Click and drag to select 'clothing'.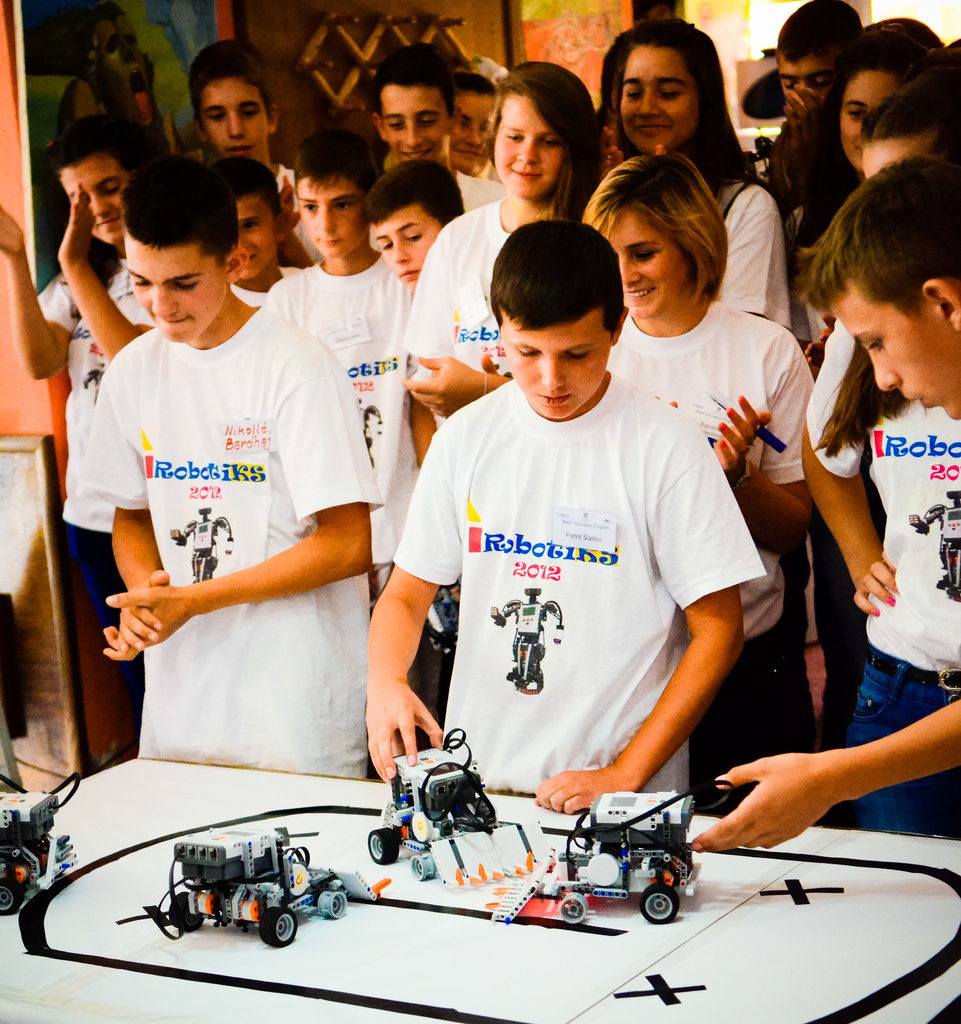
Selection: [389,365,766,797].
